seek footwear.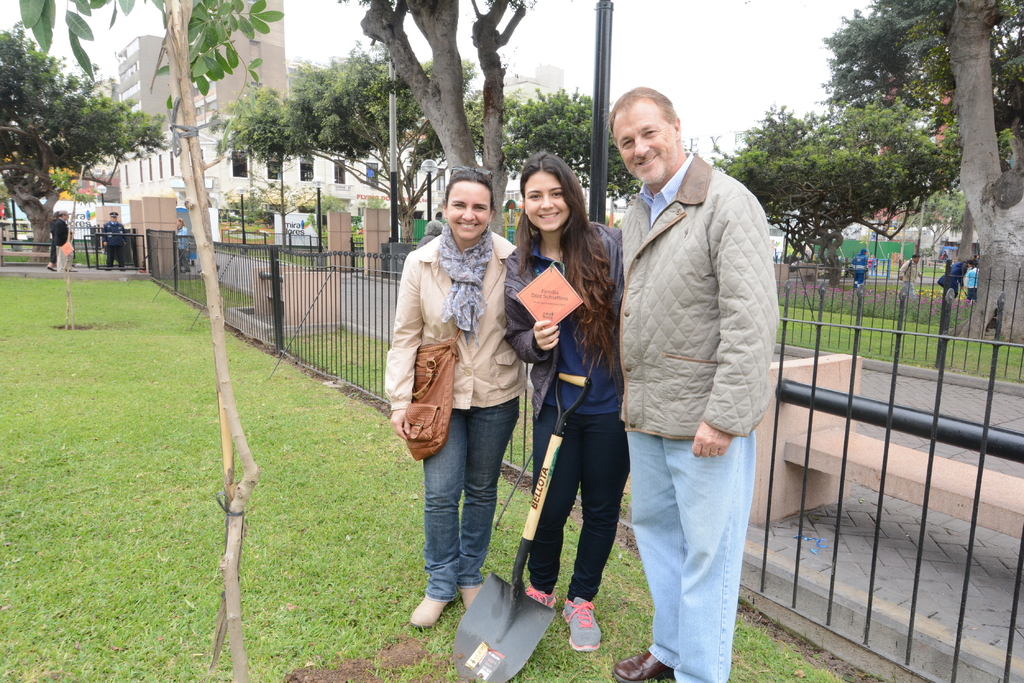
x1=524 y1=583 x2=559 y2=609.
